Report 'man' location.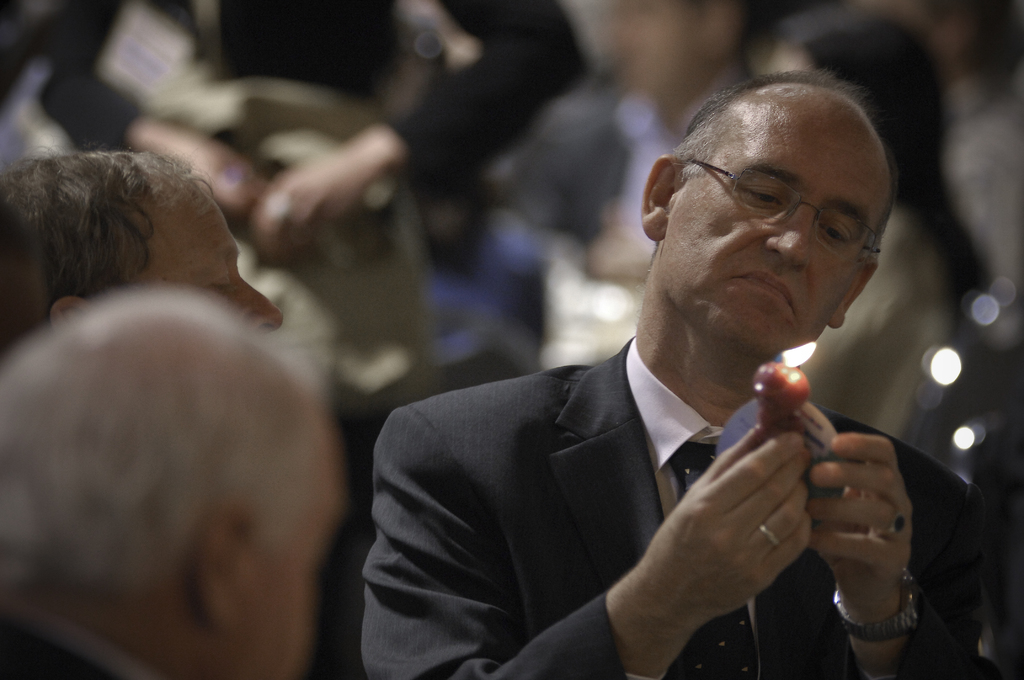
Report: <box>358,113,963,663</box>.
